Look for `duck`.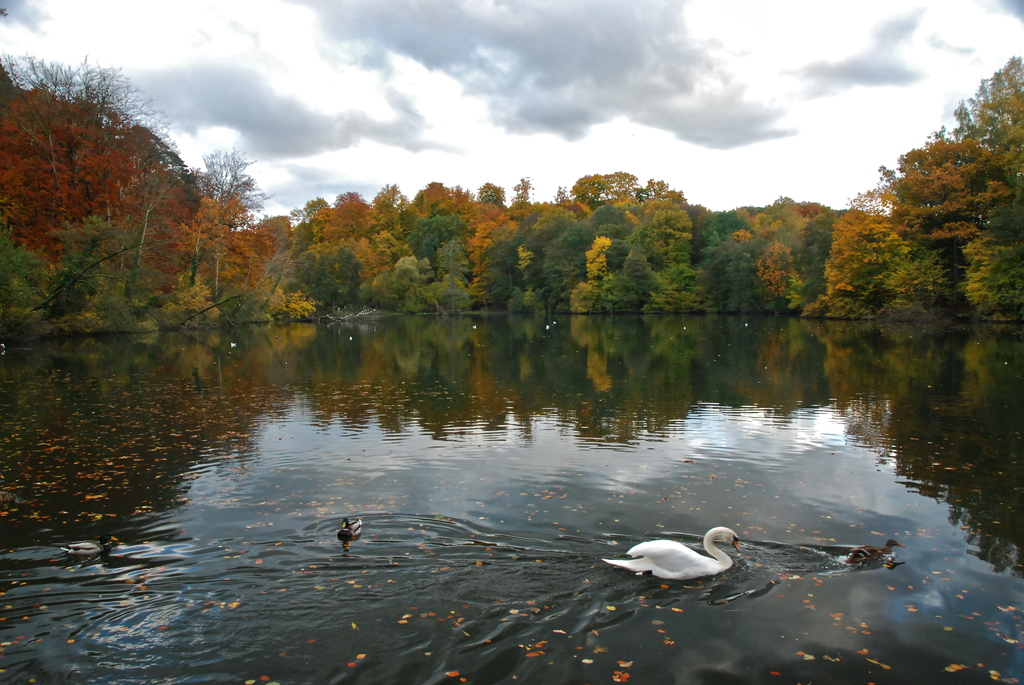
Found: detection(848, 537, 909, 568).
